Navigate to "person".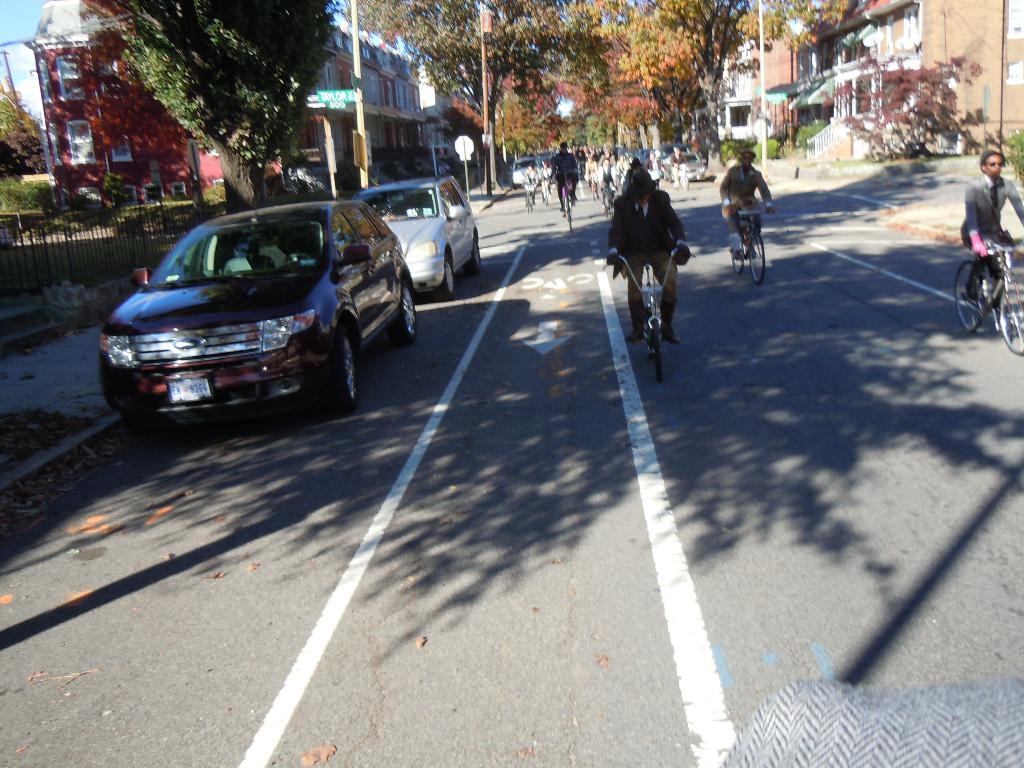
Navigation target: left=550, top=143, right=579, bottom=207.
